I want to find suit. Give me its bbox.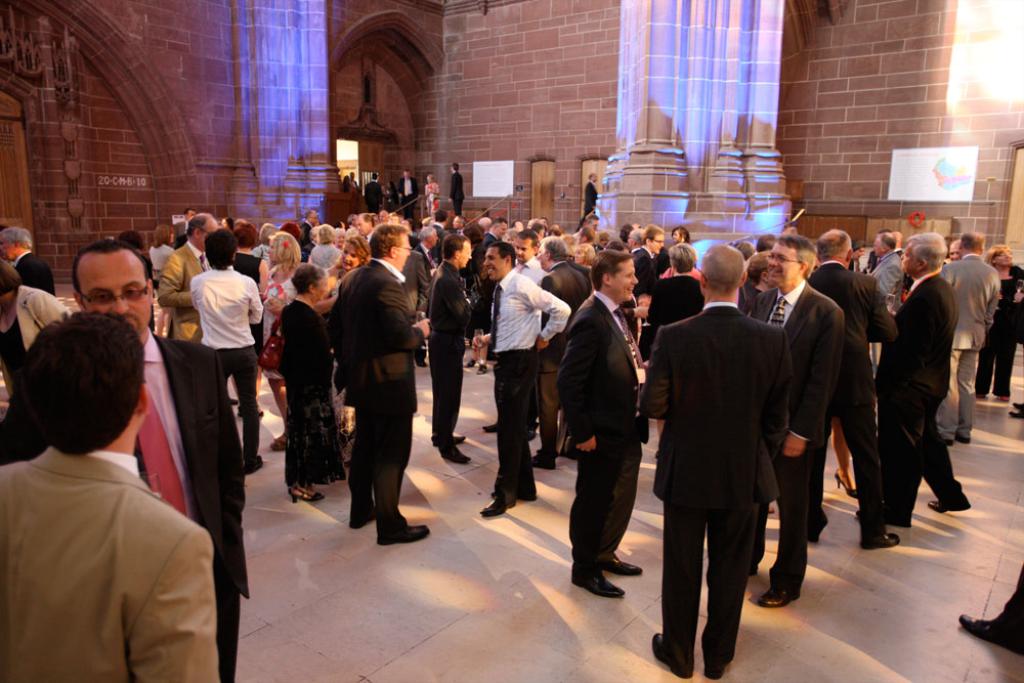
364:179:382:210.
